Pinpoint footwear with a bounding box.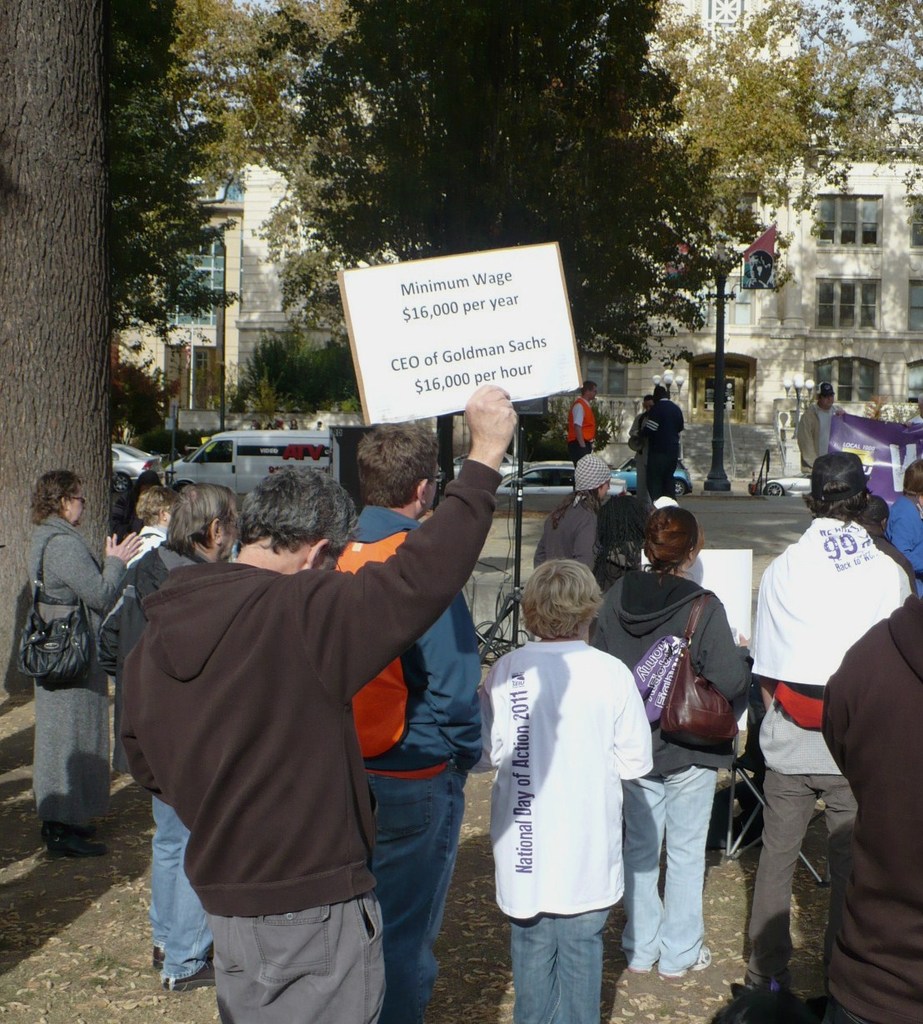
bbox=[45, 832, 108, 857].
